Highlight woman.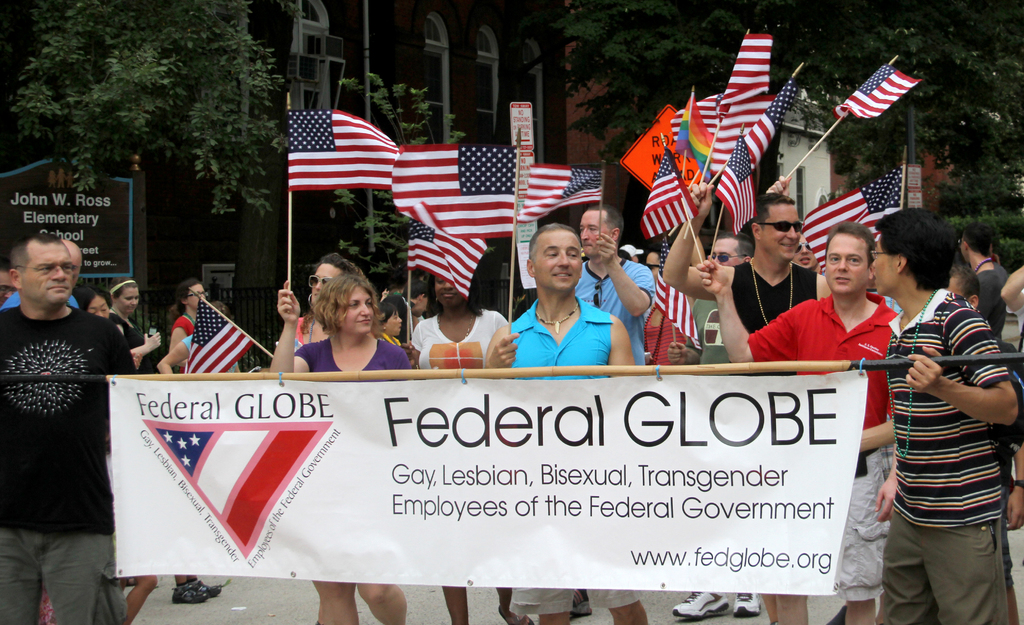
Highlighted region: <box>102,279,166,373</box>.
